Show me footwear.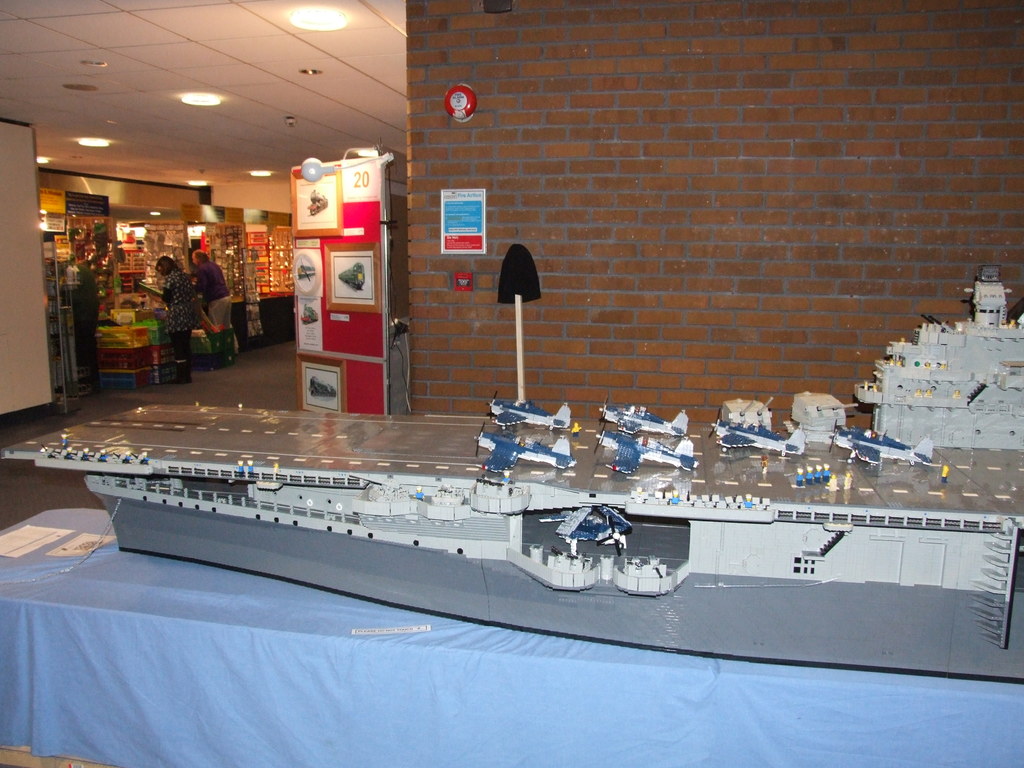
footwear is here: (171,361,192,381).
